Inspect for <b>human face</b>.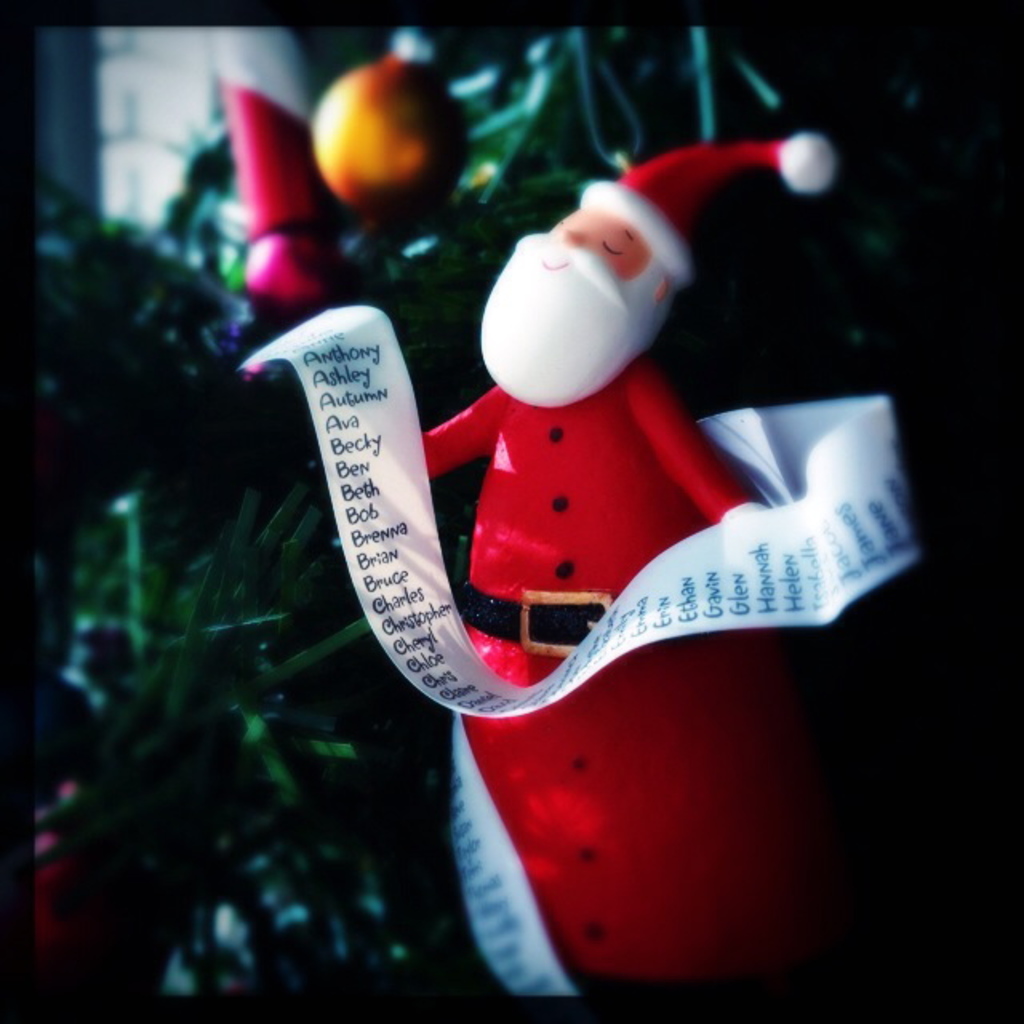
Inspection: left=520, top=194, right=650, bottom=317.
